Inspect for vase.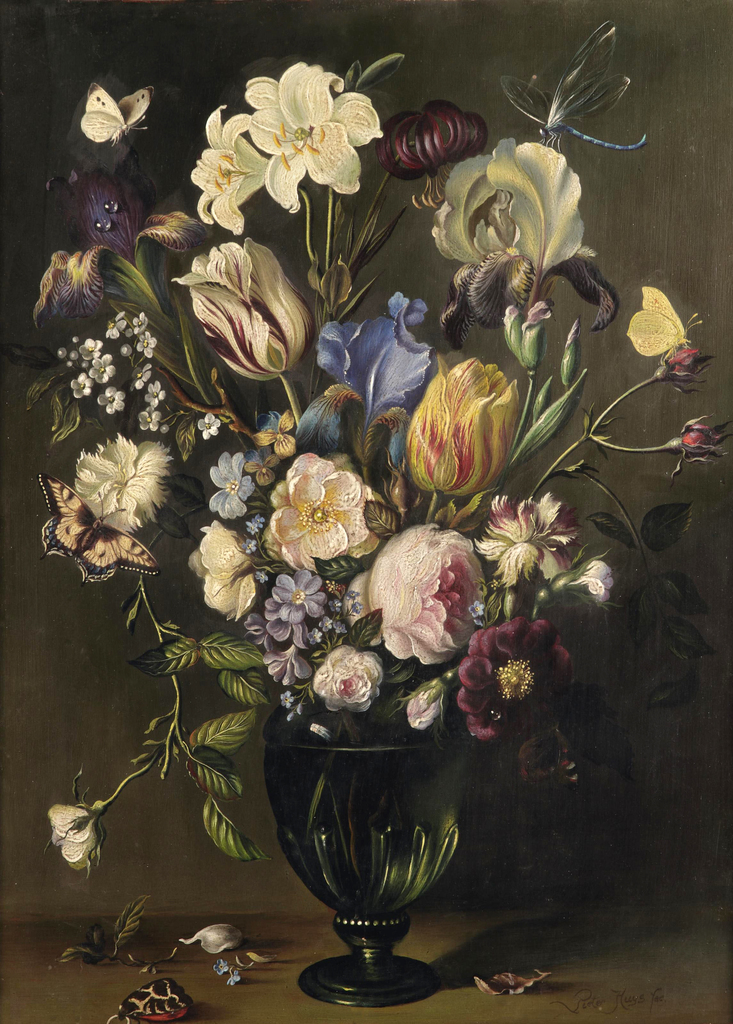
Inspection: (x1=261, y1=708, x2=469, y2=1011).
